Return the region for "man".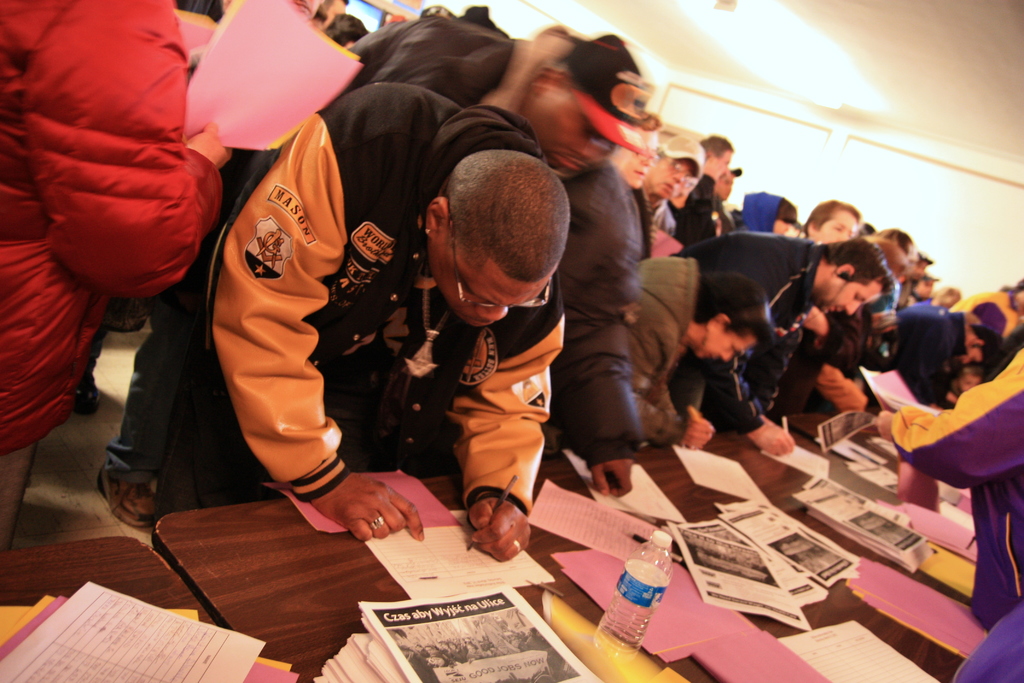
(674, 241, 881, 411).
